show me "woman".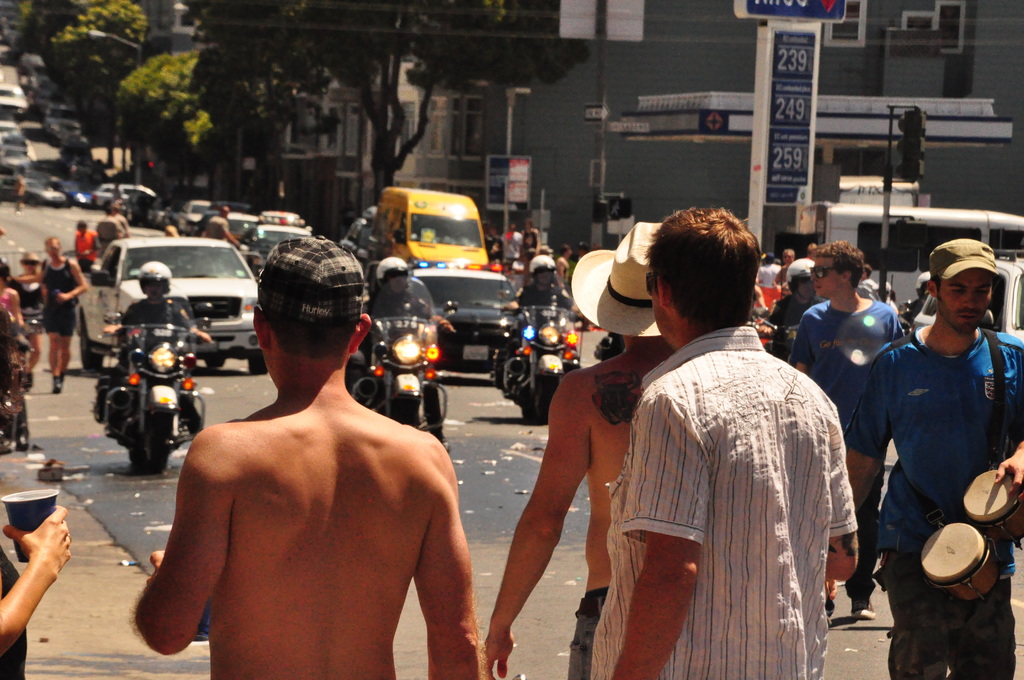
"woman" is here: (518,227,541,262).
